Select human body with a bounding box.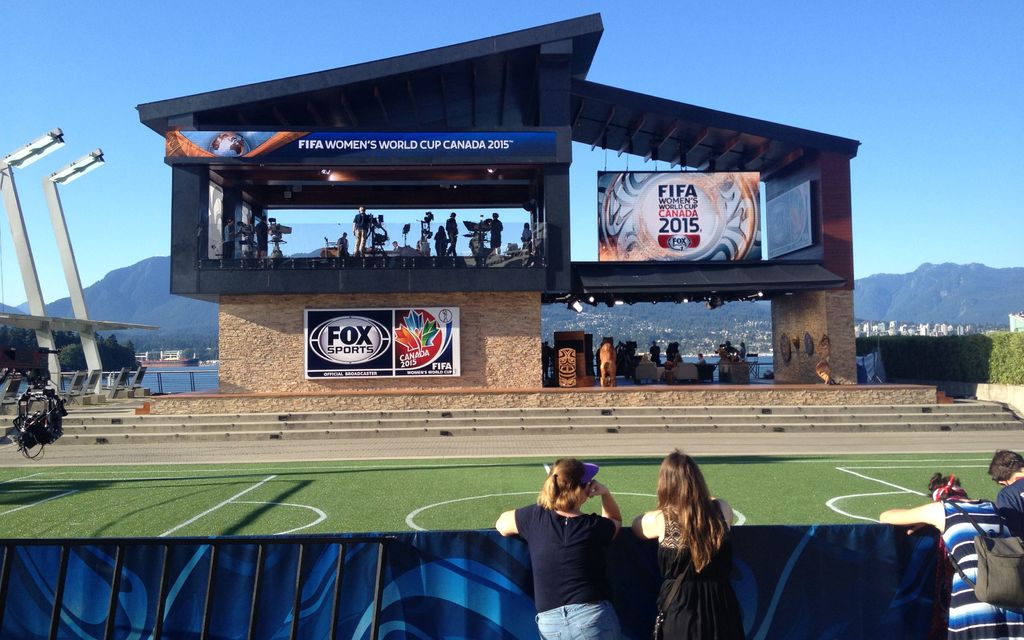
{"left": 444, "top": 218, "right": 459, "bottom": 258}.
